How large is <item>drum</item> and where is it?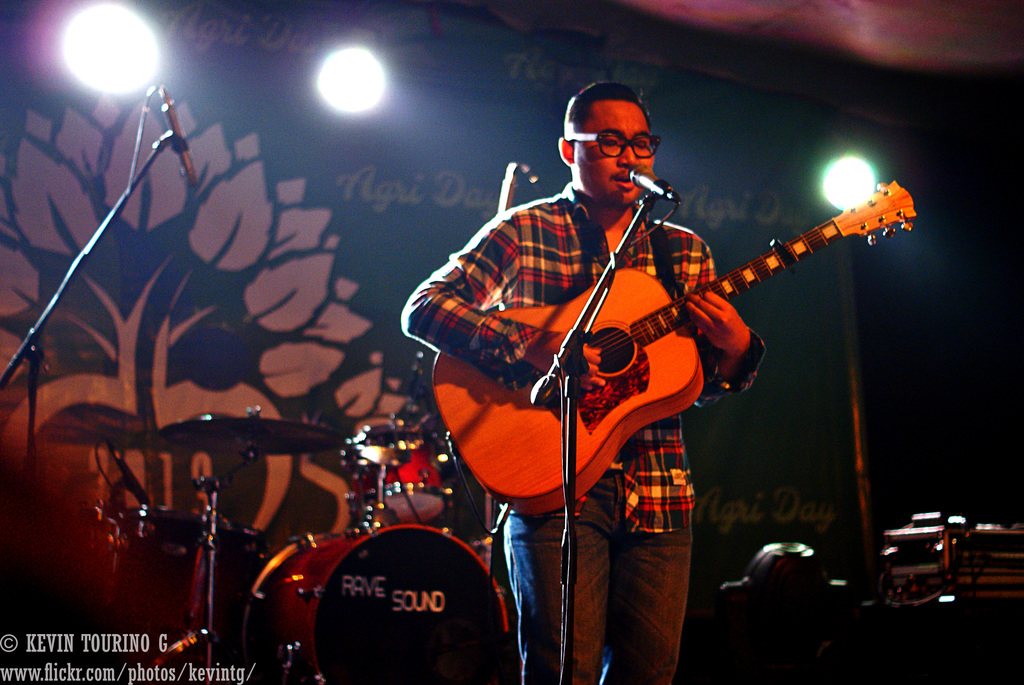
Bounding box: l=108, t=510, r=207, b=640.
